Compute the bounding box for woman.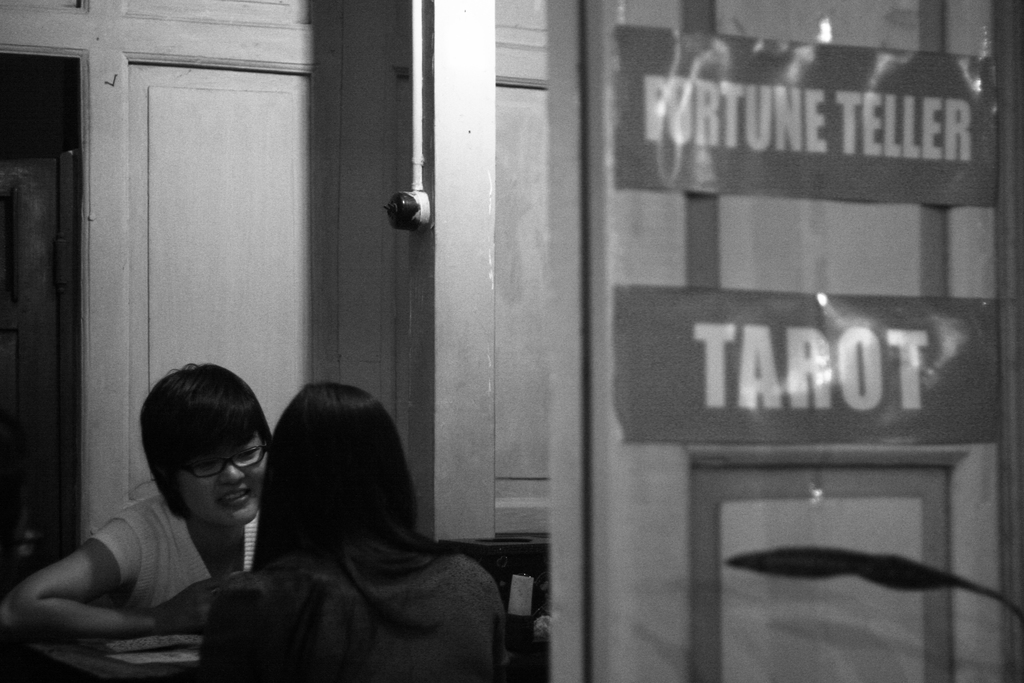
pyautogui.locateOnScreen(7, 360, 271, 637).
